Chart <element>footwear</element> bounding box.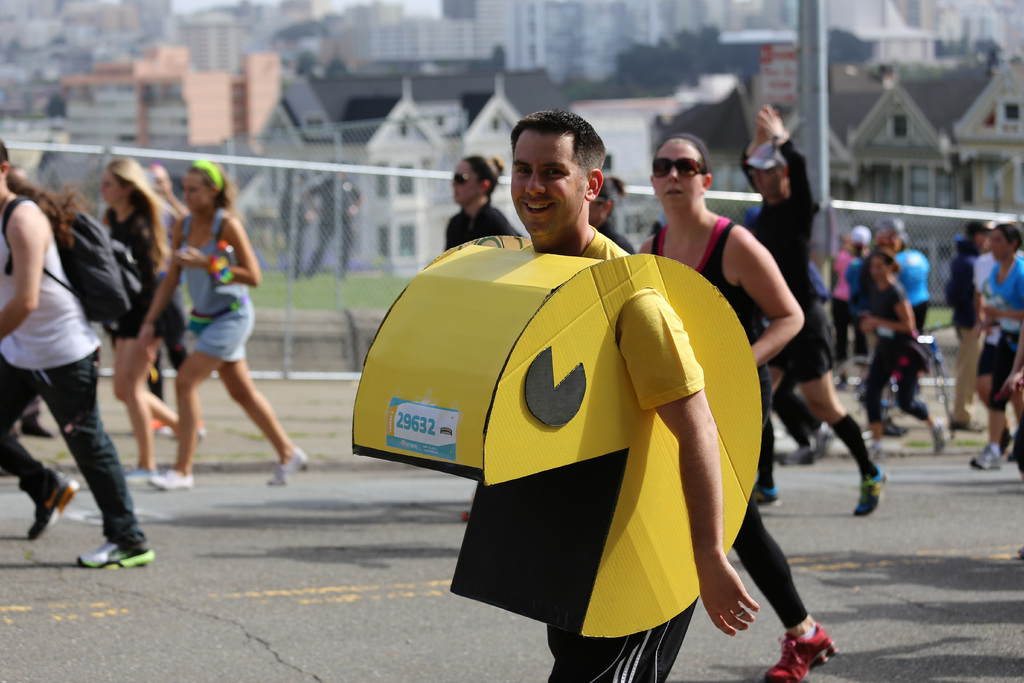
Charted: (767, 623, 834, 682).
